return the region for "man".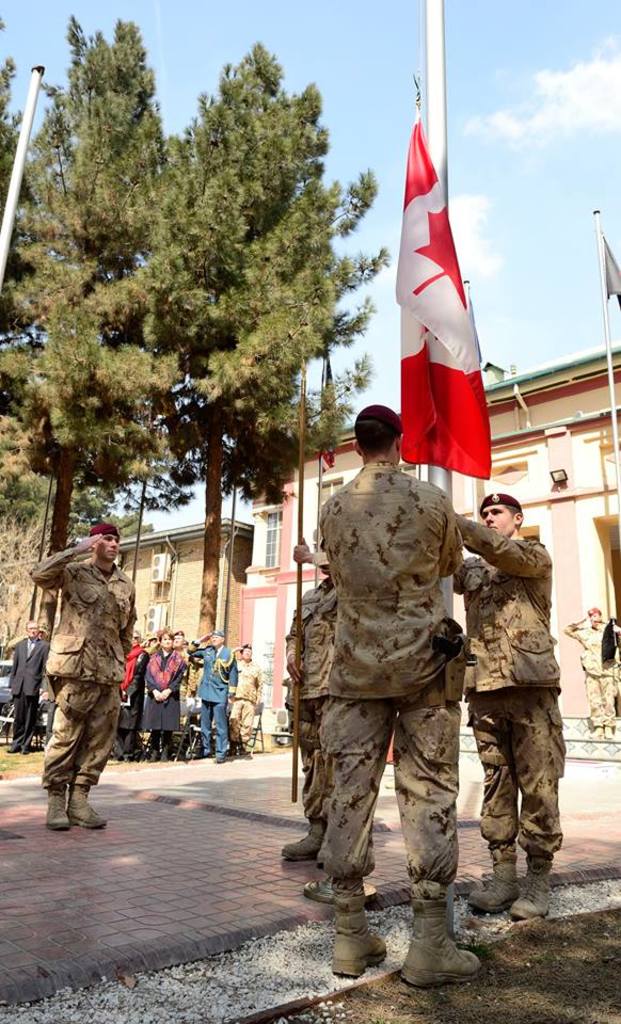
locate(188, 638, 210, 740).
